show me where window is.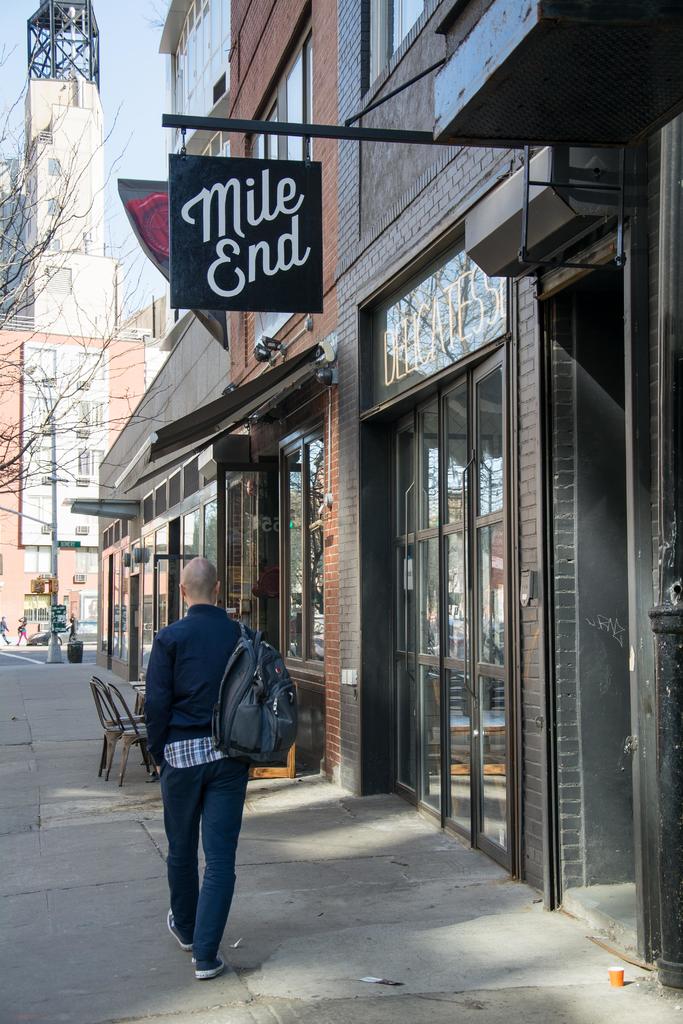
window is at detection(70, 449, 110, 481).
